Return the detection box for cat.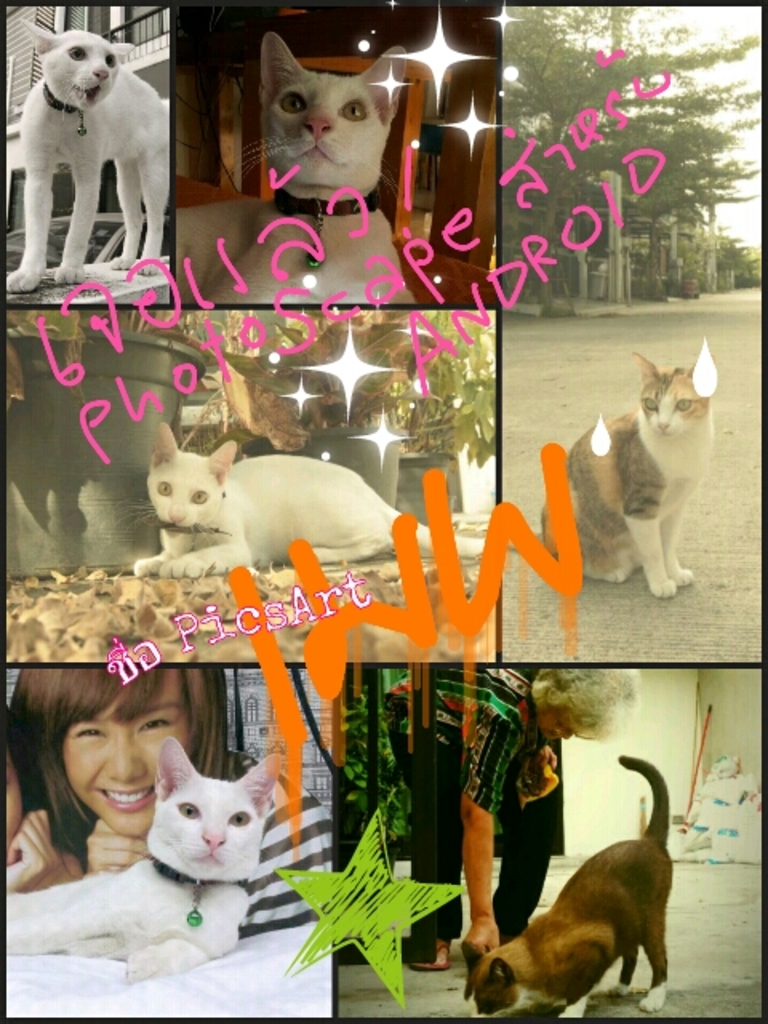
5, 18, 171, 290.
